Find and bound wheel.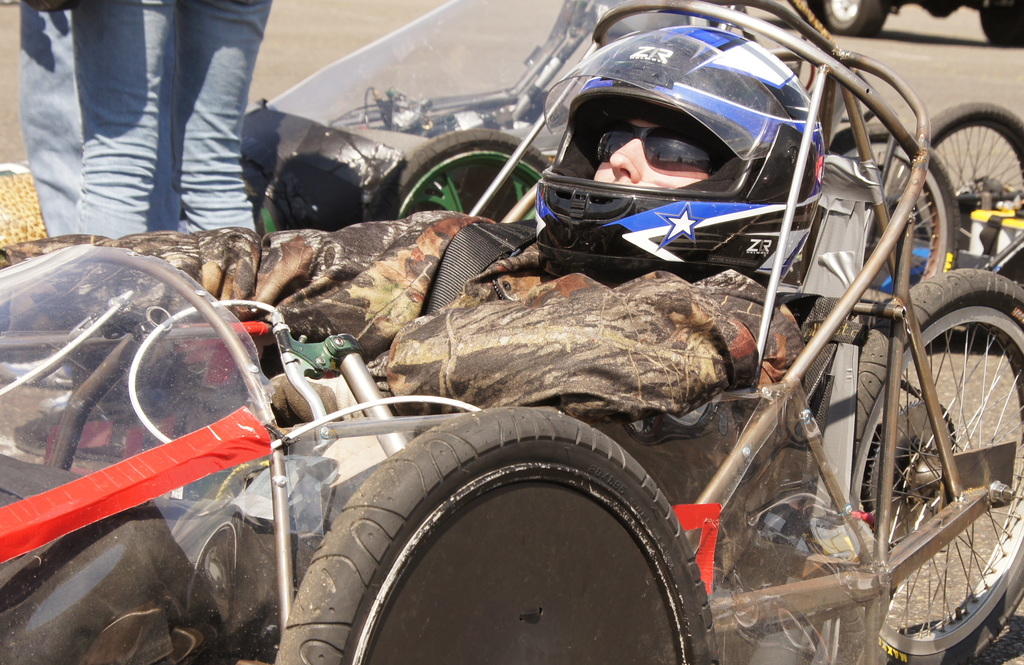
Bound: l=824, t=0, r=885, b=33.
